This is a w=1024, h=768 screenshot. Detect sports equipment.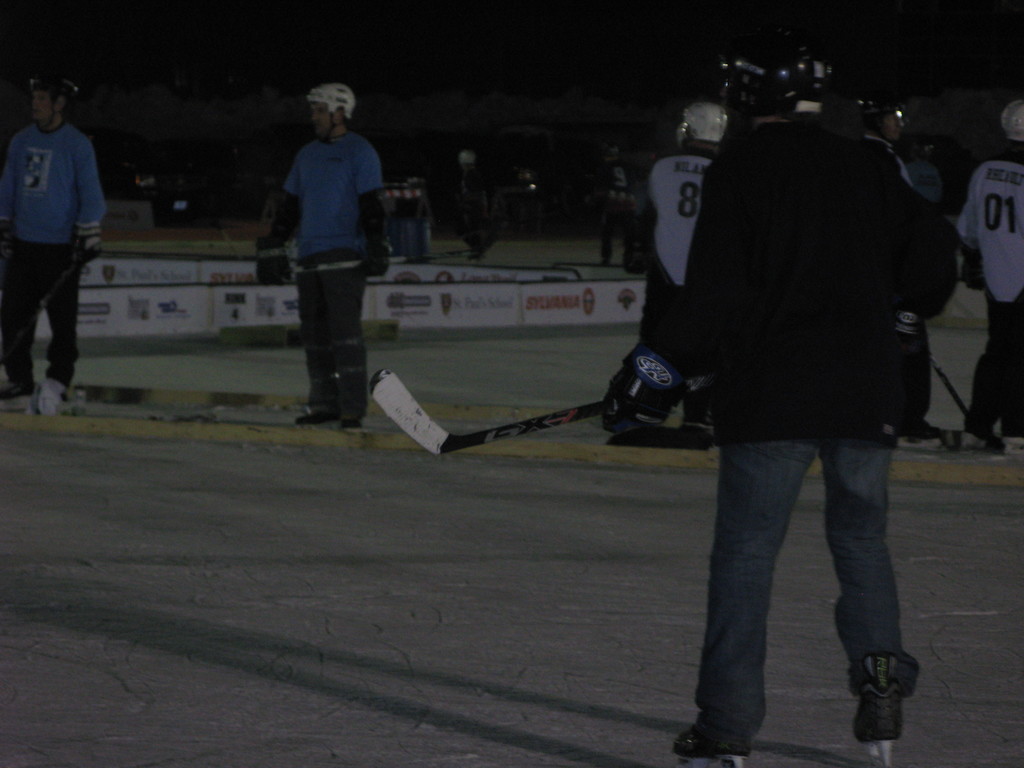
(x1=0, y1=379, x2=37, y2=413).
